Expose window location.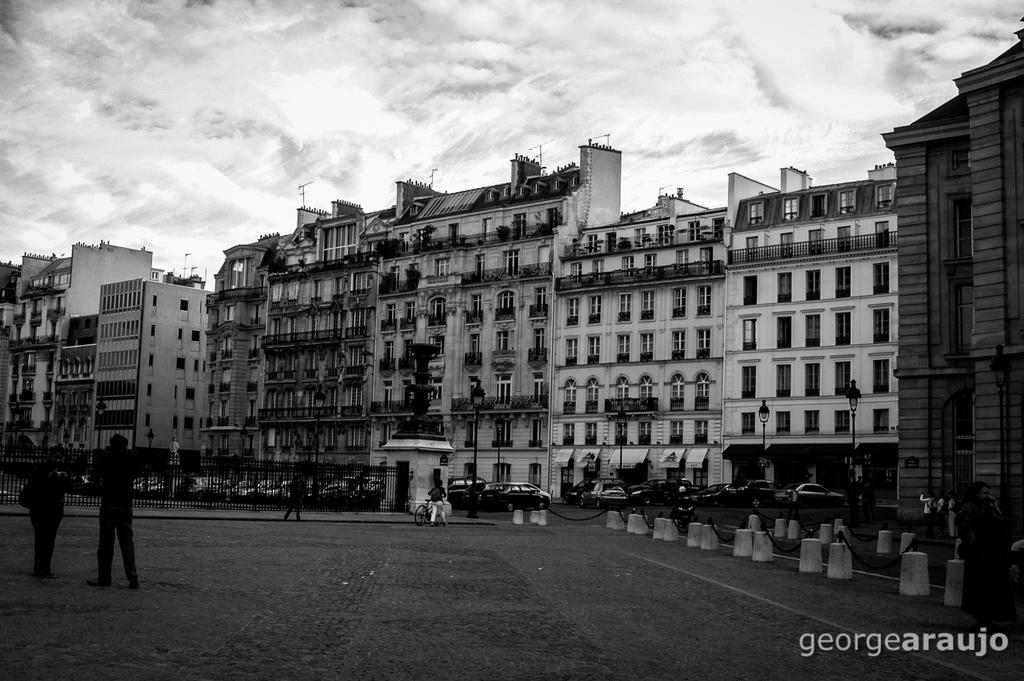
Exposed at locate(618, 294, 632, 322).
